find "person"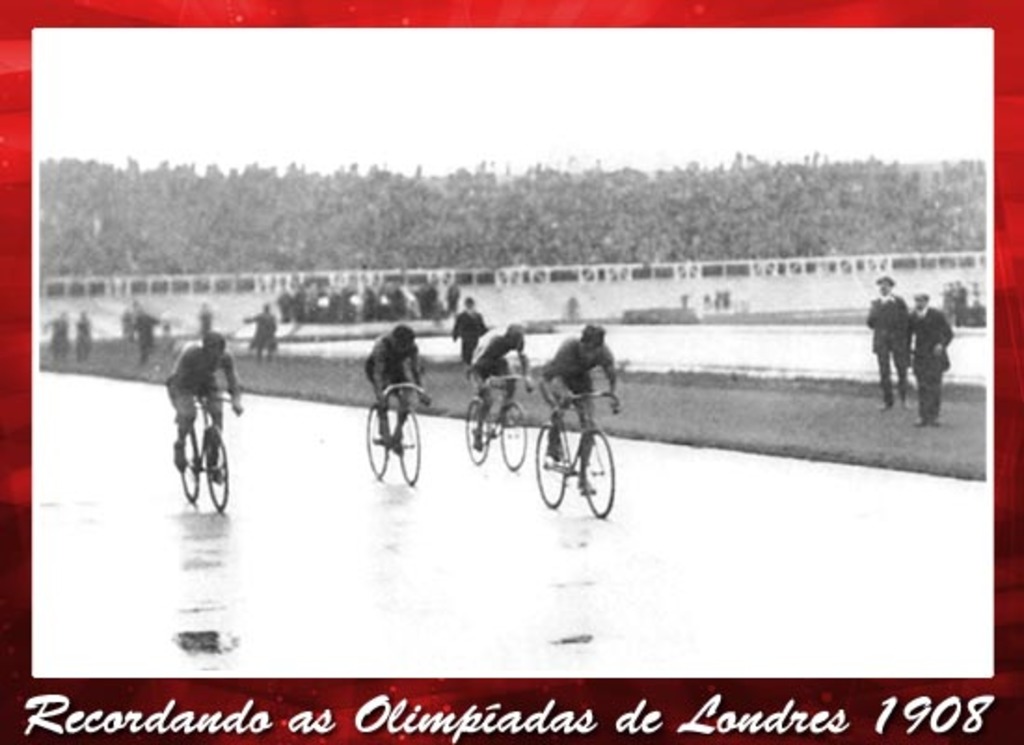
left=910, top=294, right=959, bottom=436
